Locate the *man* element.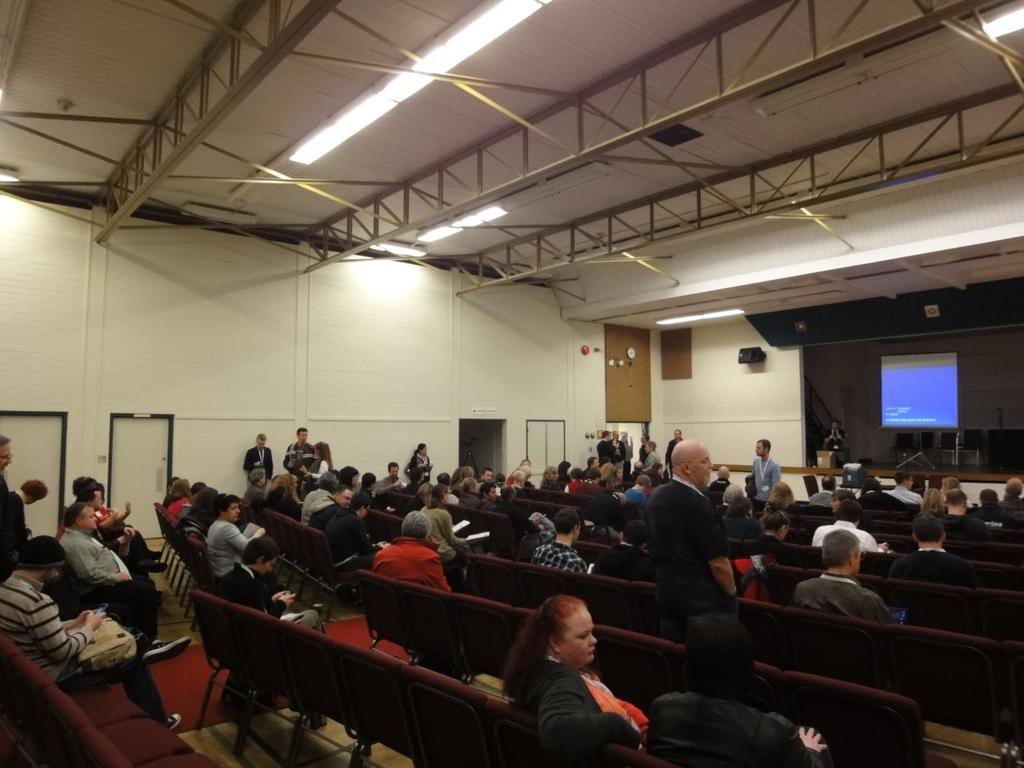
Element bbox: bbox(618, 471, 654, 509).
